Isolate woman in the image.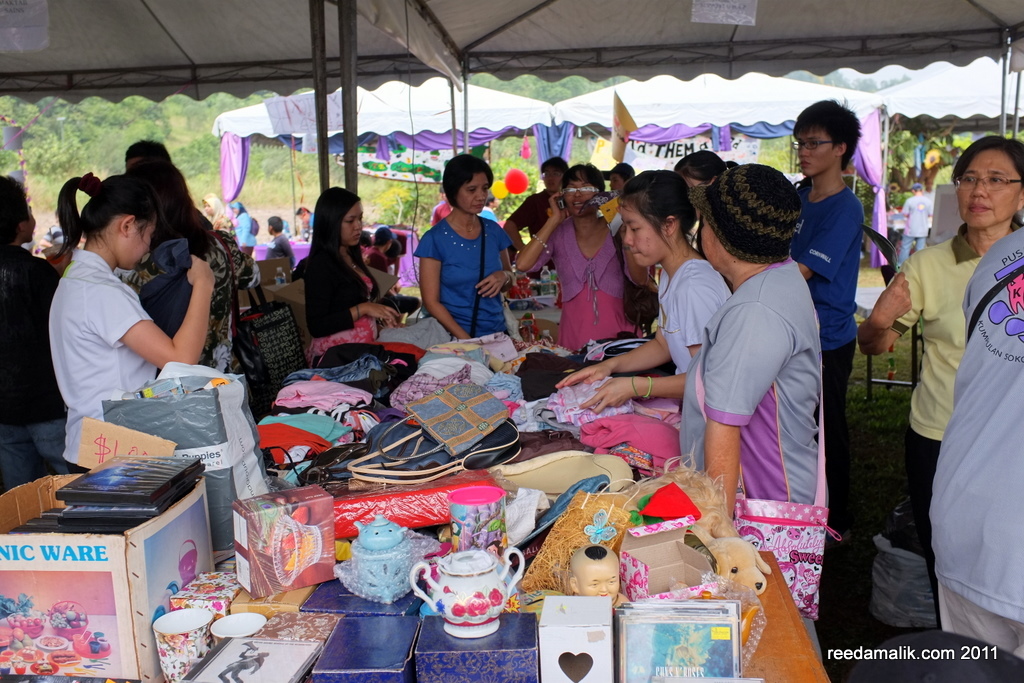
Isolated region: x1=514 y1=161 x2=649 y2=351.
